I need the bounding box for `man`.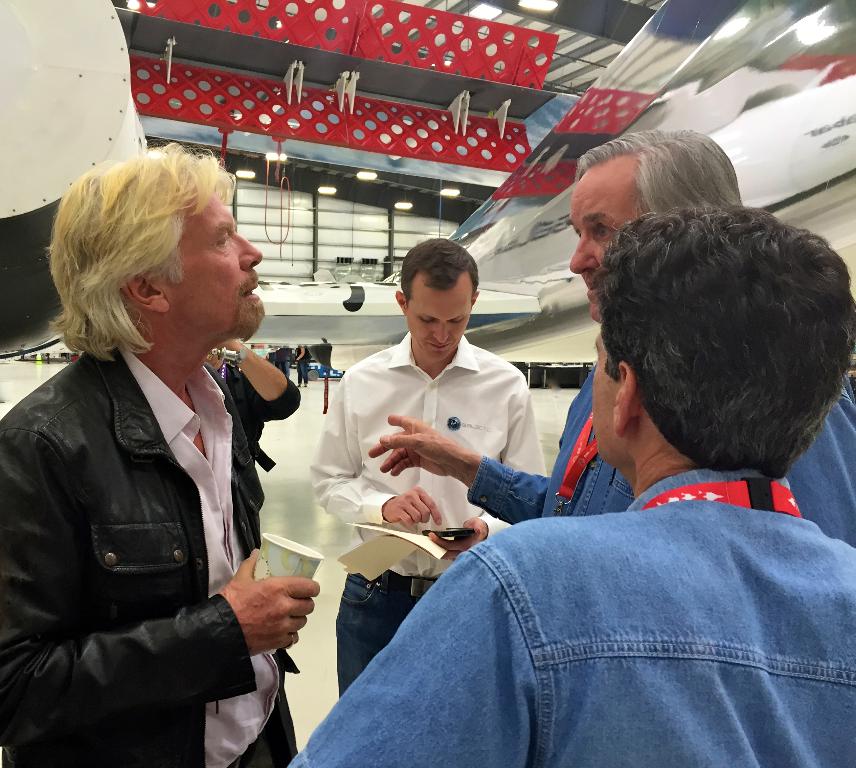
Here it is: (284, 192, 855, 767).
